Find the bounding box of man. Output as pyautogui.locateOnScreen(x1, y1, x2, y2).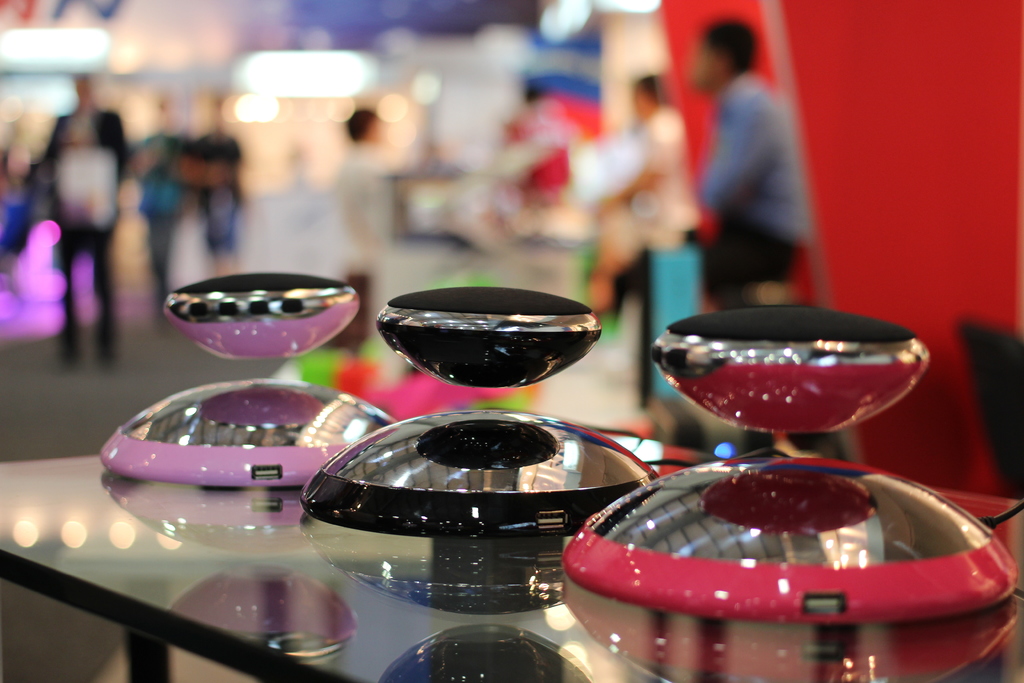
pyautogui.locateOnScreen(324, 107, 401, 361).
